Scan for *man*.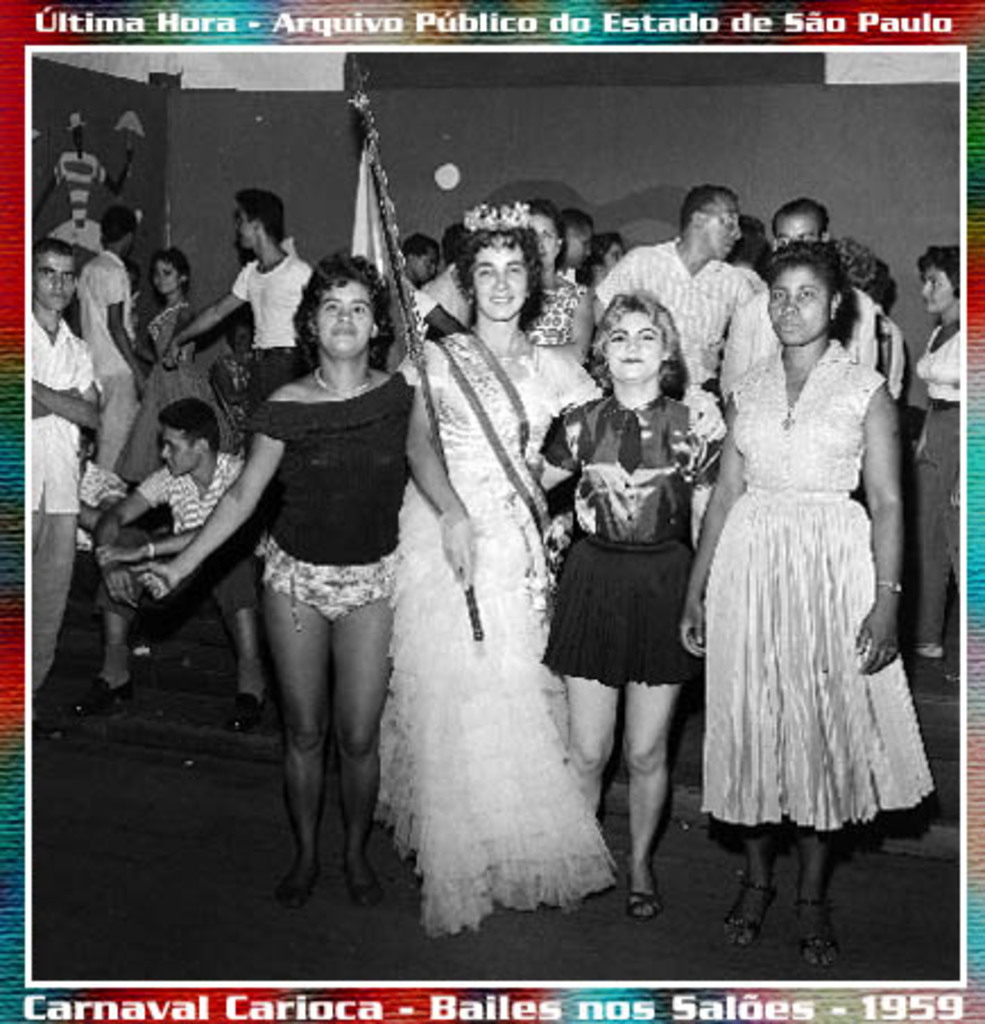
Scan result: [left=161, top=190, right=312, bottom=419].
